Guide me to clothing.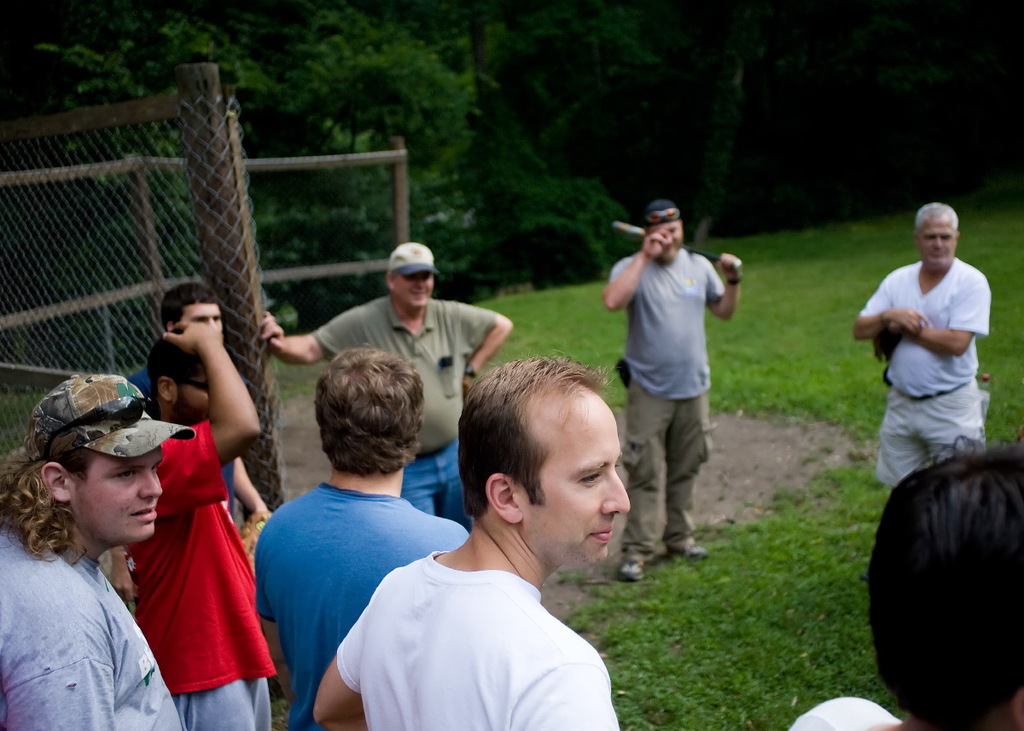
Guidance: crop(335, 547, 617, 730).
